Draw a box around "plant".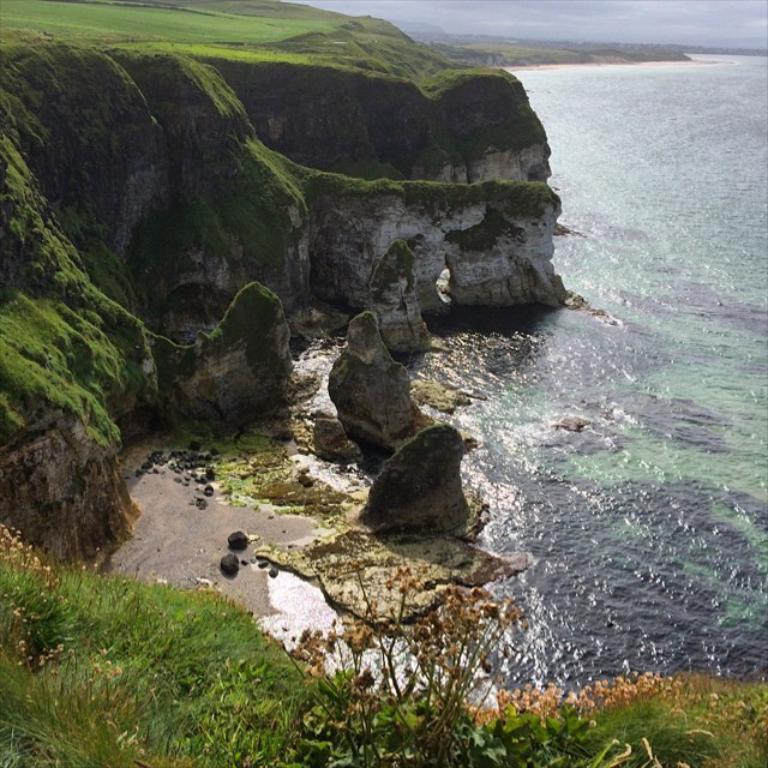
(left=284, top=569, right=408, bottom=756).
